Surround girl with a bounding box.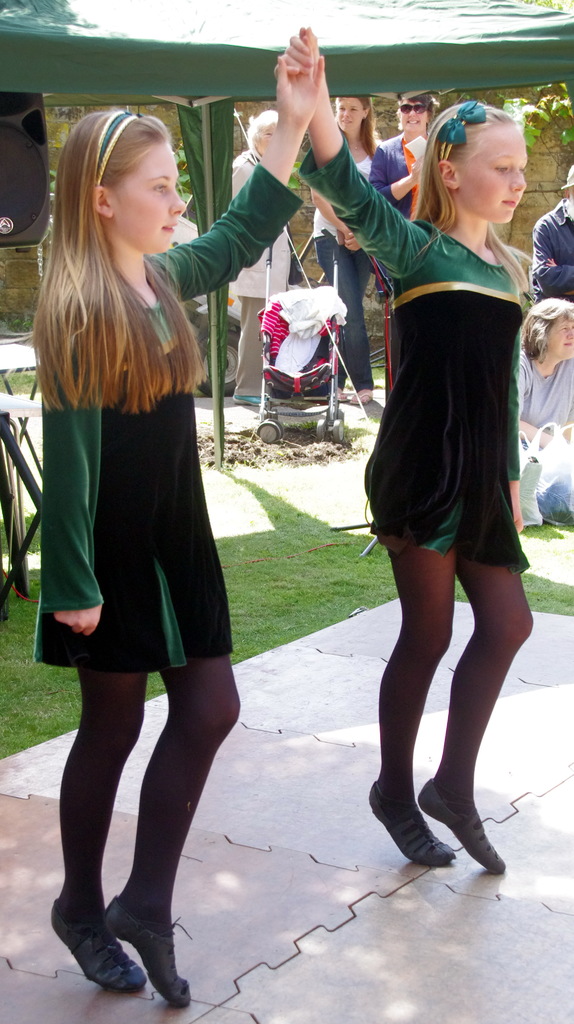
[x1=26, y1=16, x2=332, y2=1015].
